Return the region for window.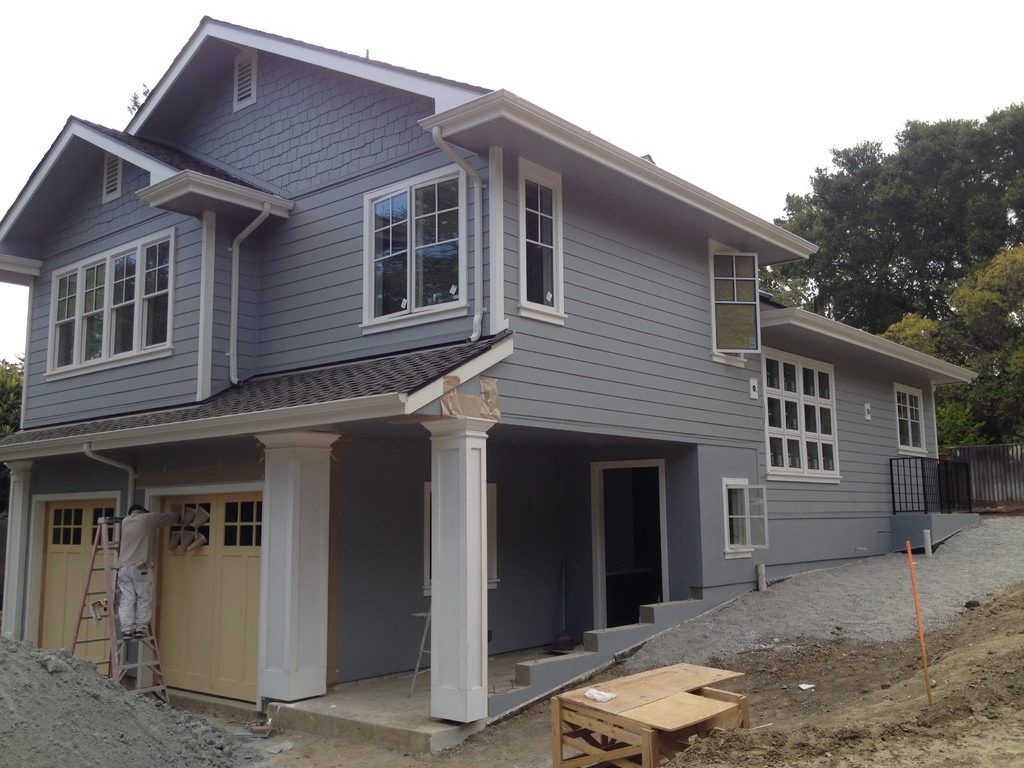
(762,346,840,484).
